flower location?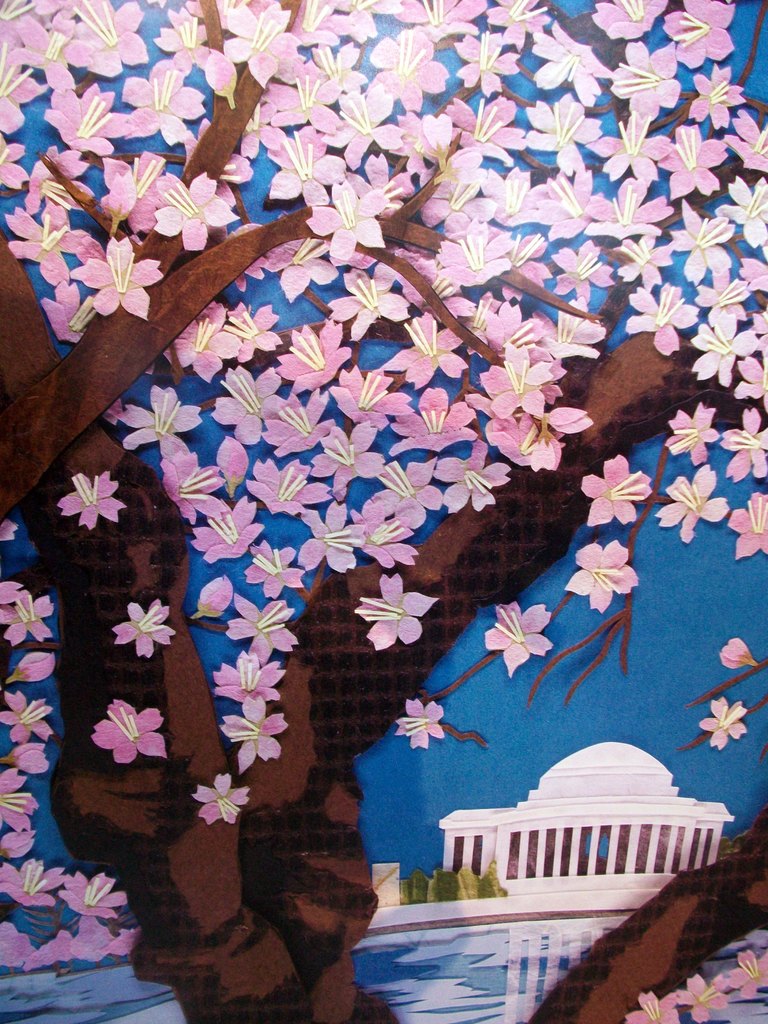
0:824:33:858
